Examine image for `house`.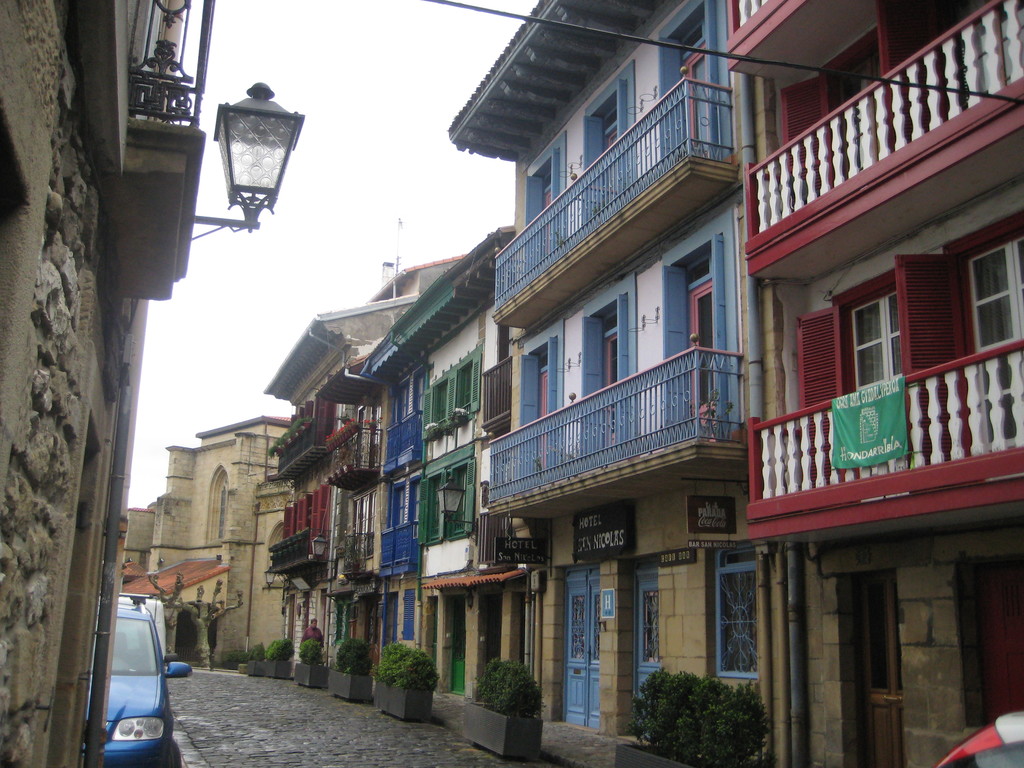
Examination result: [left=407, top=250, right=530, bottom=761].
